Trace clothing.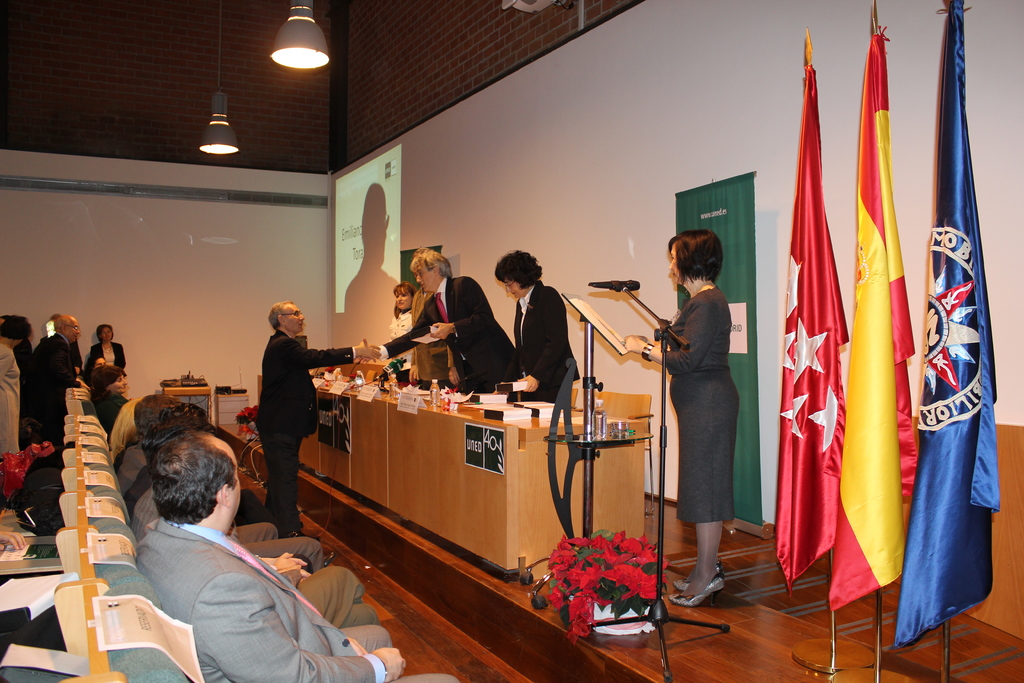
Traced to (662, 281, 742, 525).
